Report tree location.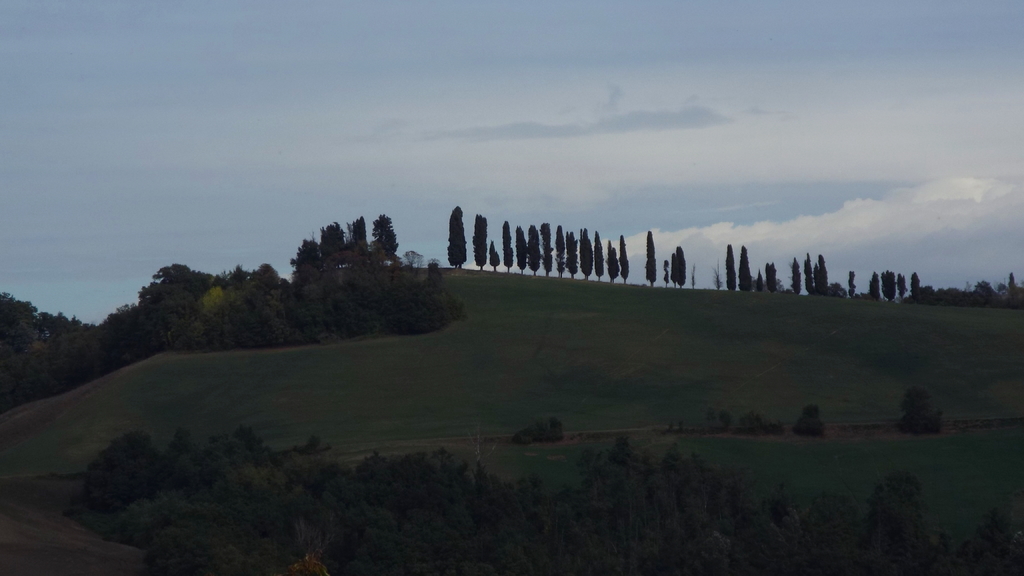
Report: l=643, t=230, r=657, b=288.
